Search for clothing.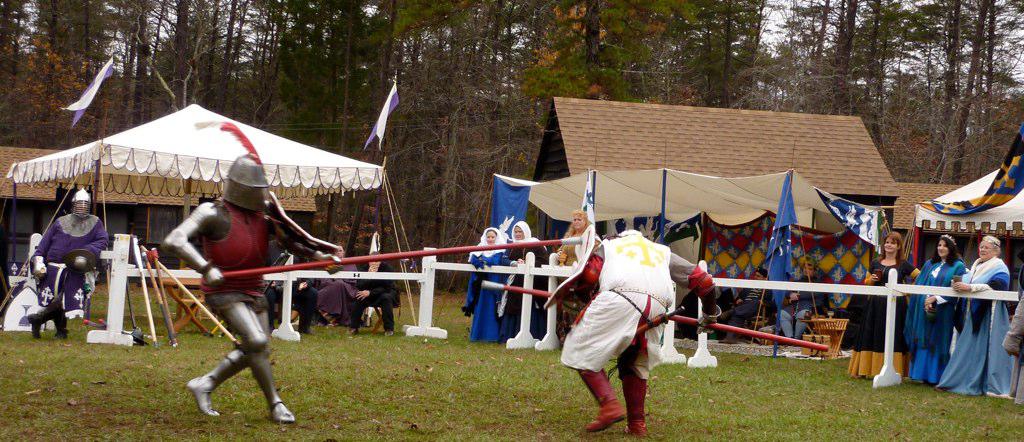
Found at locate(199, 199, 268, 303).
